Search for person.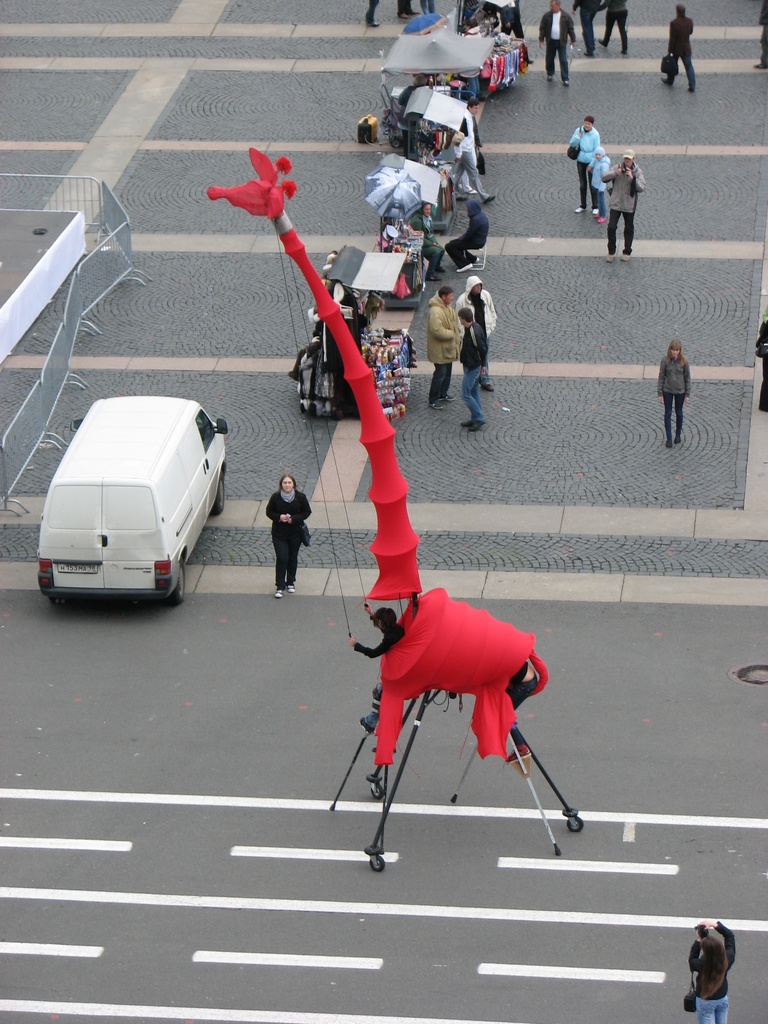
Found at <bbox>657, 342, 694, 452</bbox>.
